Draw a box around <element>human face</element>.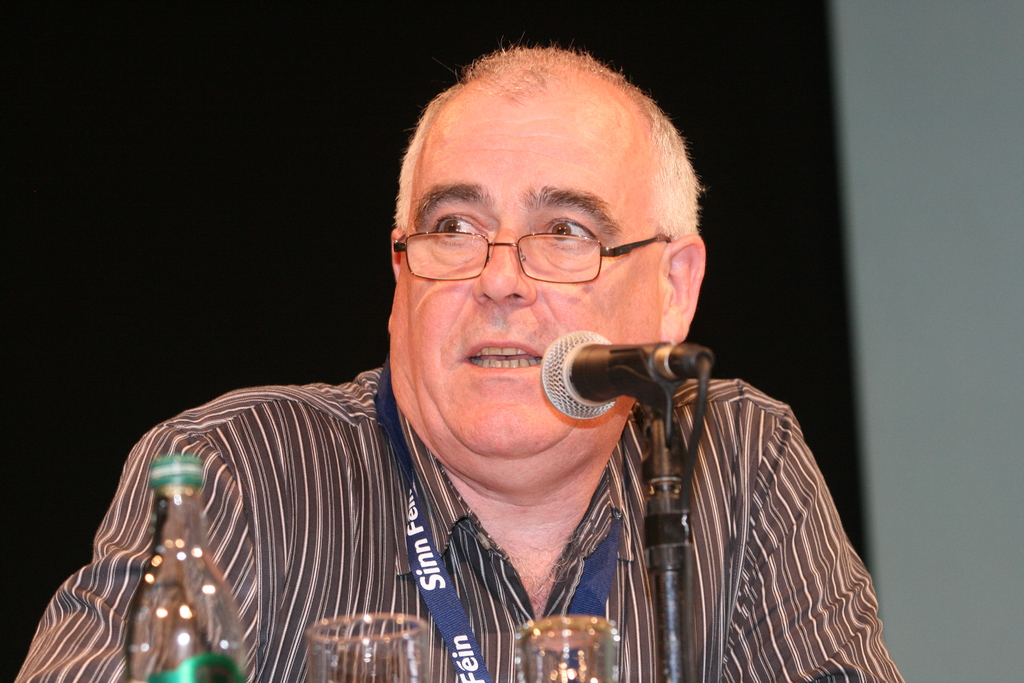
locate(390, 86, 670, 467).
